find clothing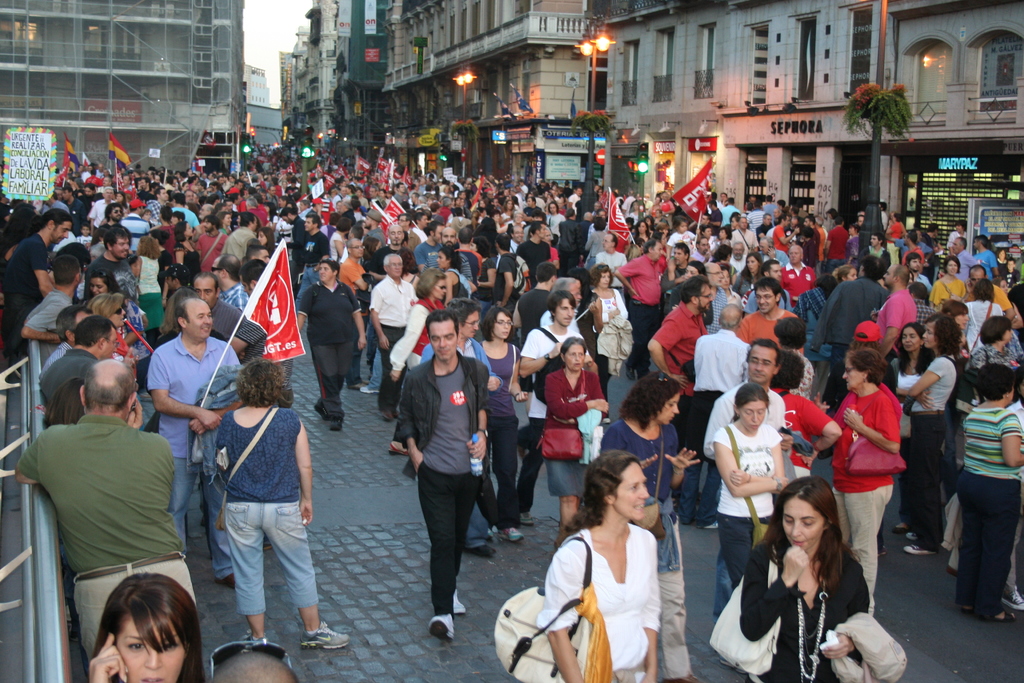
x1=210, y1=299, x2=264, y2=354
